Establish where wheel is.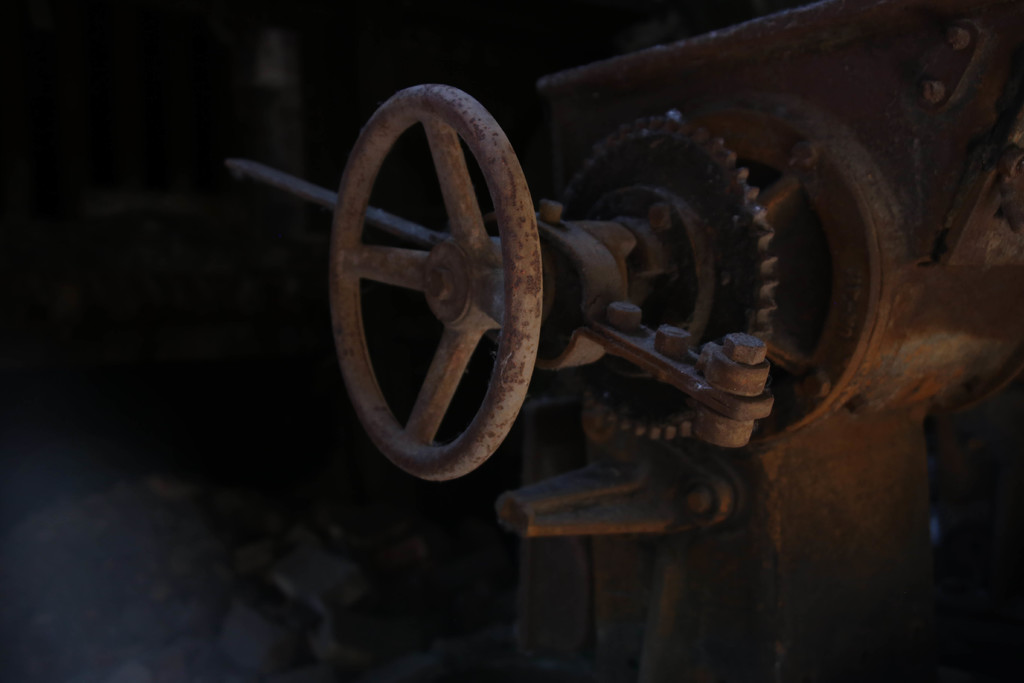
Established at (x1=653, y1=97, x2=908, y2=452).
